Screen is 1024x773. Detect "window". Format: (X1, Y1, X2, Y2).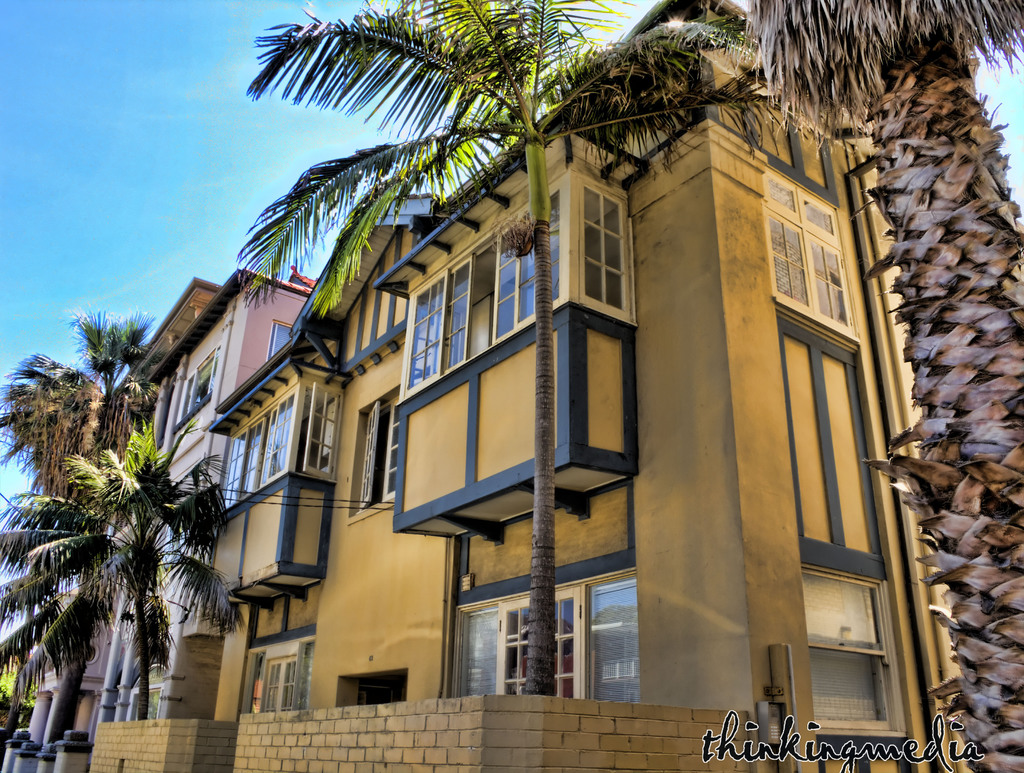
(220, 378, 341, 509).
